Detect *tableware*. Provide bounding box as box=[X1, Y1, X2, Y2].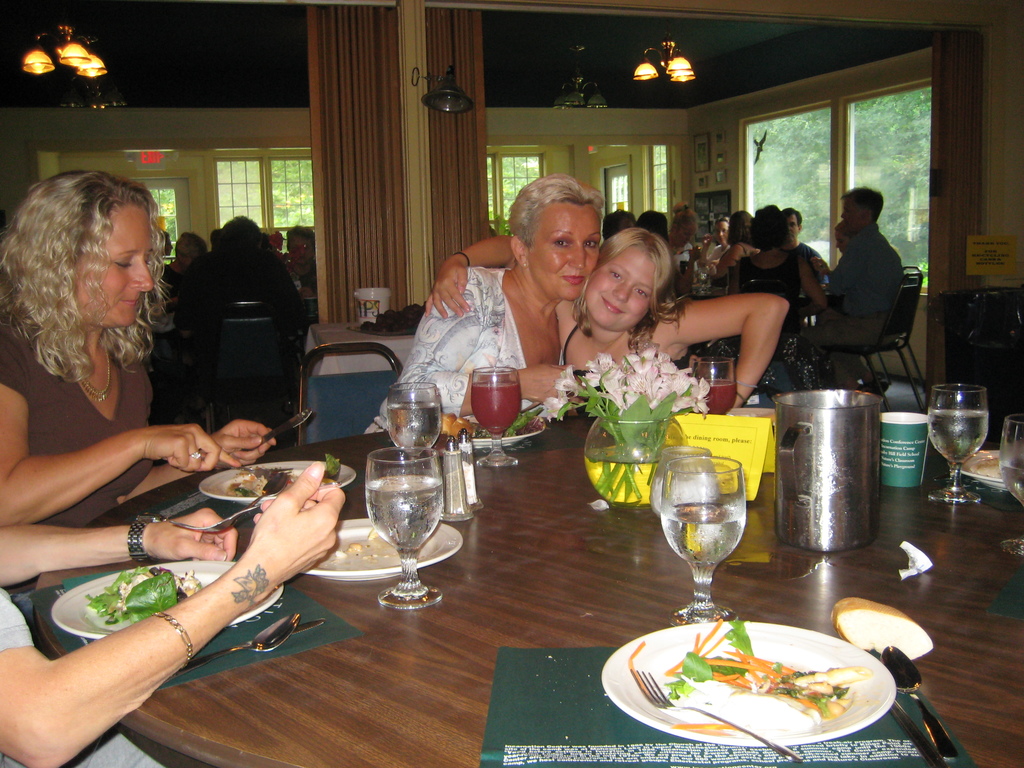
box=[234, 405, 315, 451].
